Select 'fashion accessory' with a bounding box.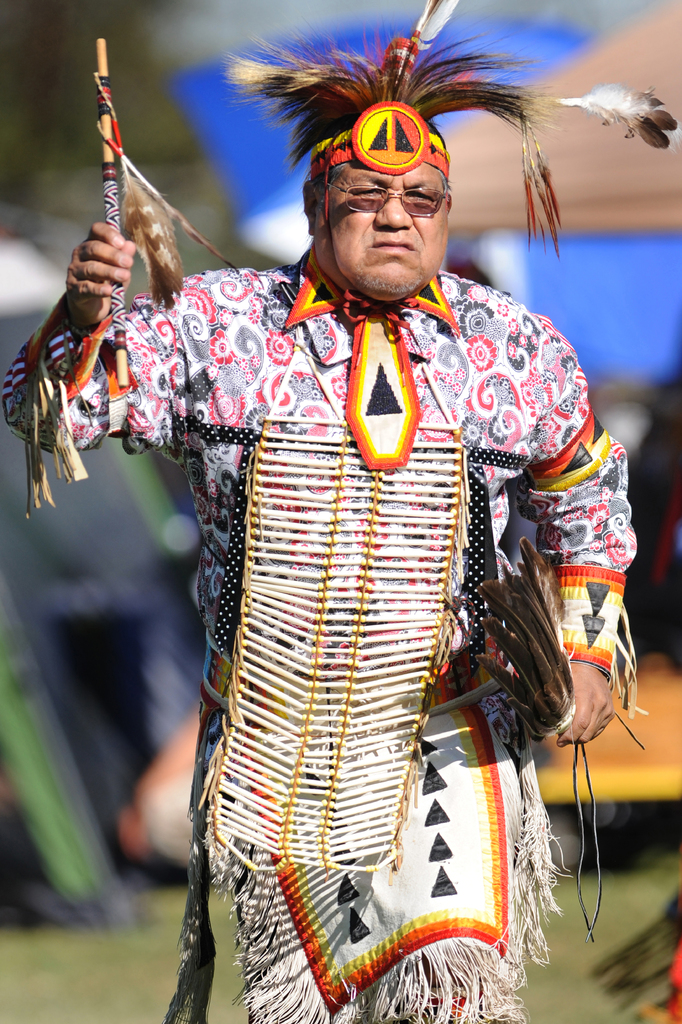
[92,31,270,393].
